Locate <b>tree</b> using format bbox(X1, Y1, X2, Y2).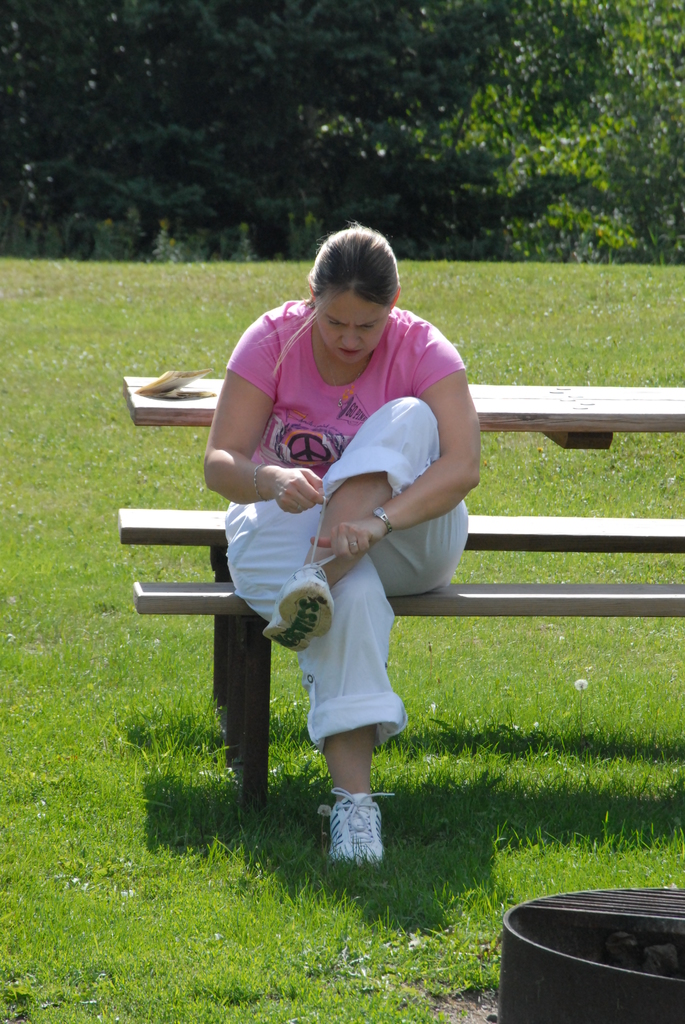
bbox(0, 0, 684, 265).
